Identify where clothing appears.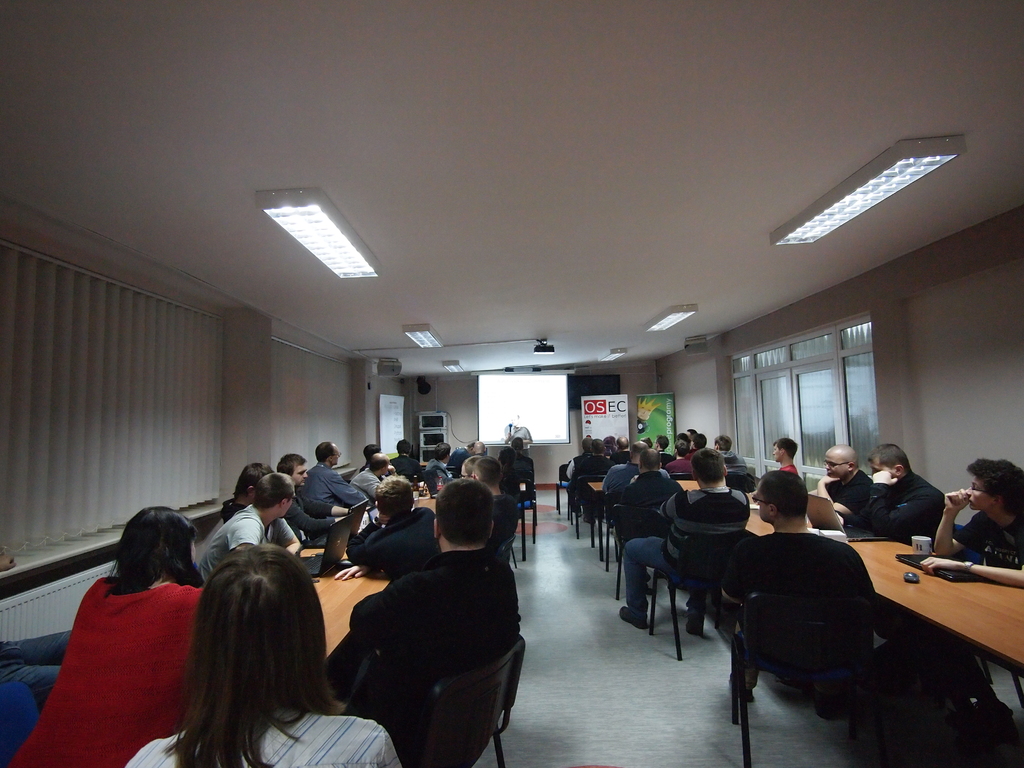
Appears at pyautogui.locateOnScreen(856, 471, 947, 540).
